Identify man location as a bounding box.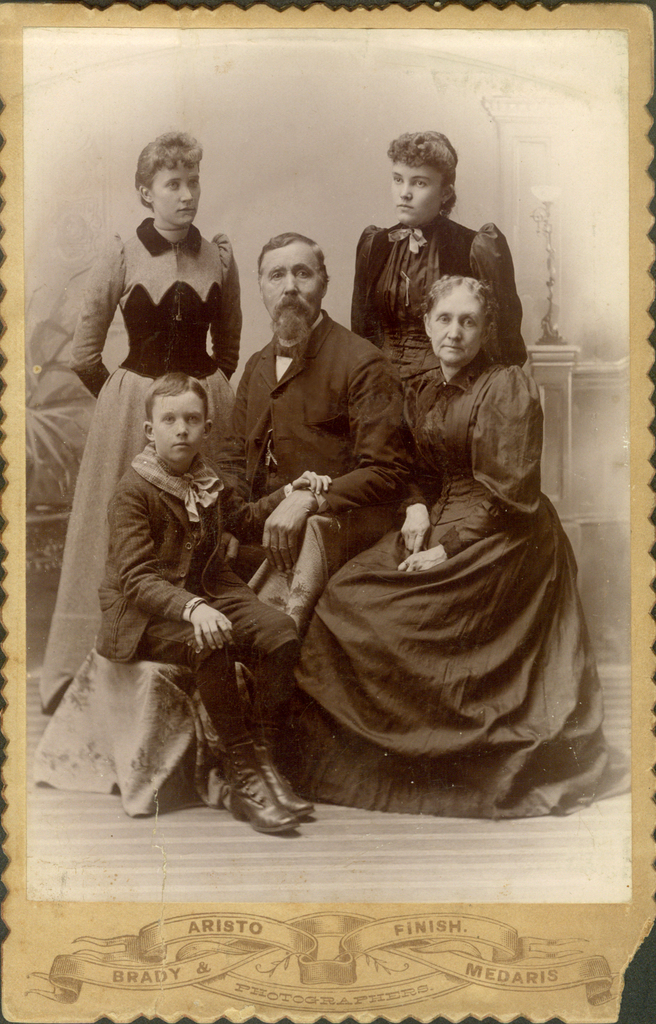
bbox(193, 241, 419, 640).
